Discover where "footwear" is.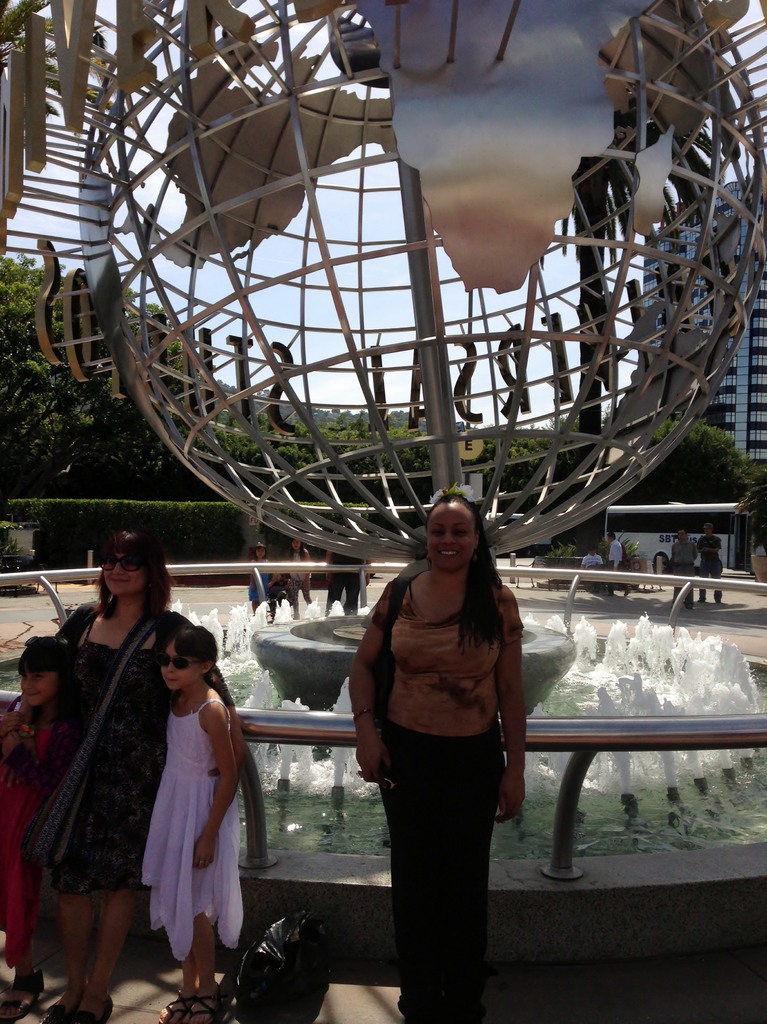
Discovered at [69,994,111,1023].
